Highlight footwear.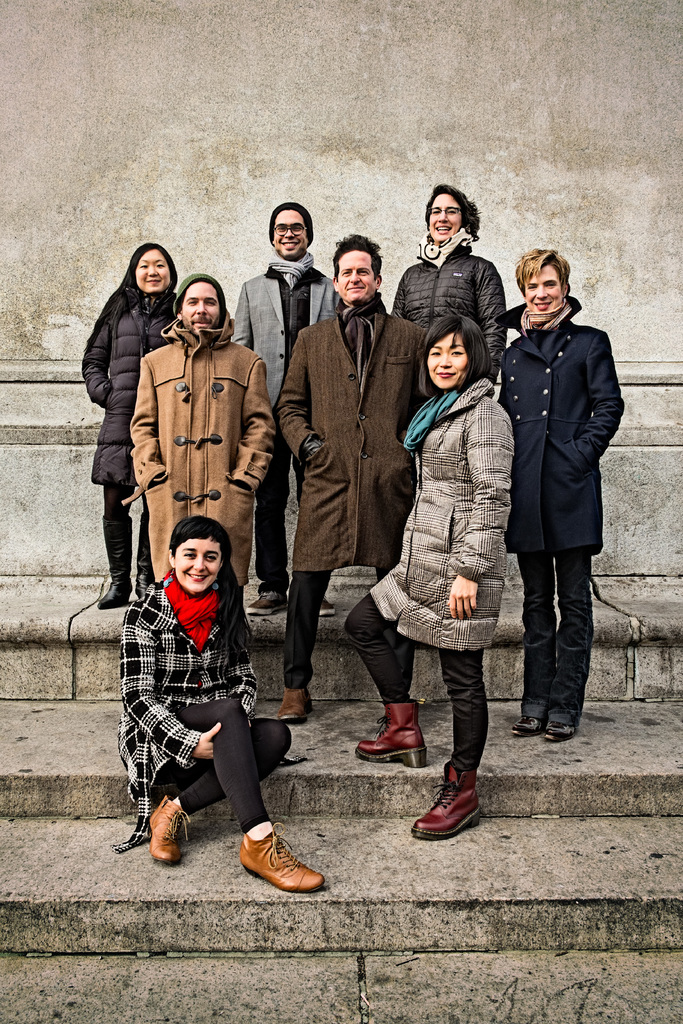
Highlighted region: Rect(313, 589, 338, 619).
